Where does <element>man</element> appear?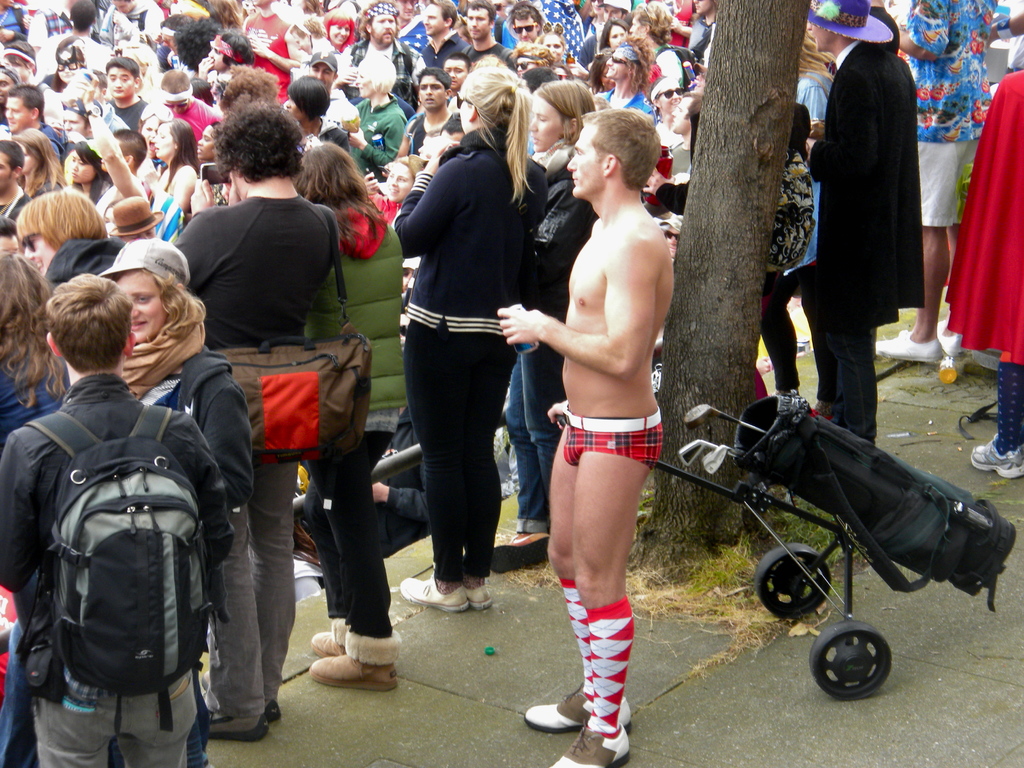
Appears at (left=668, top=93, right=701, bottom=182).
